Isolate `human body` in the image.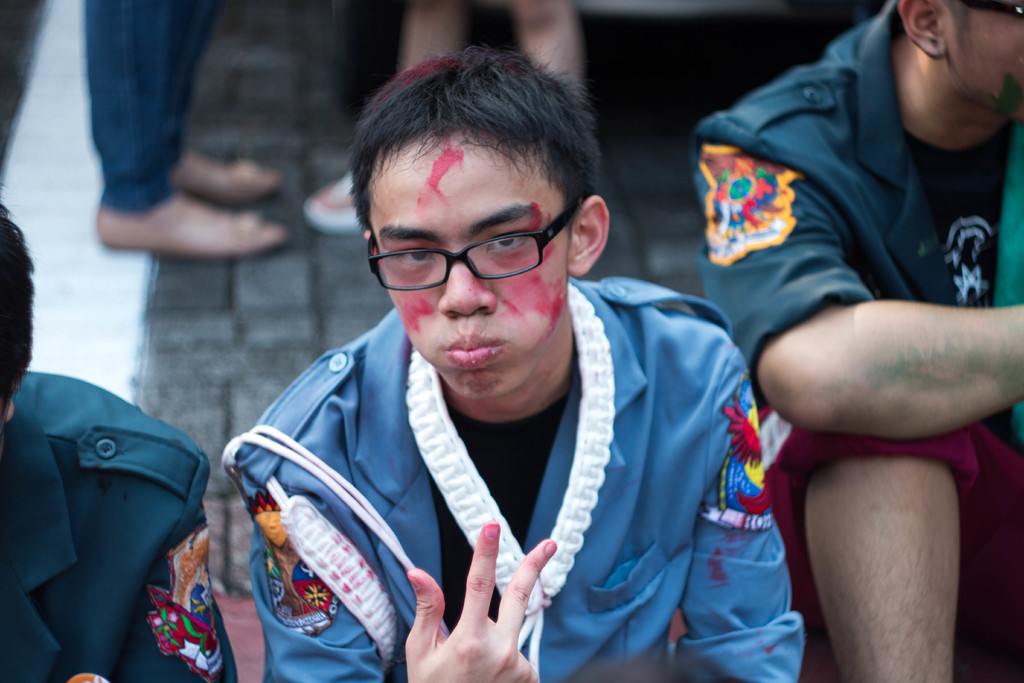
Isolated region: [0,367,235,682].
